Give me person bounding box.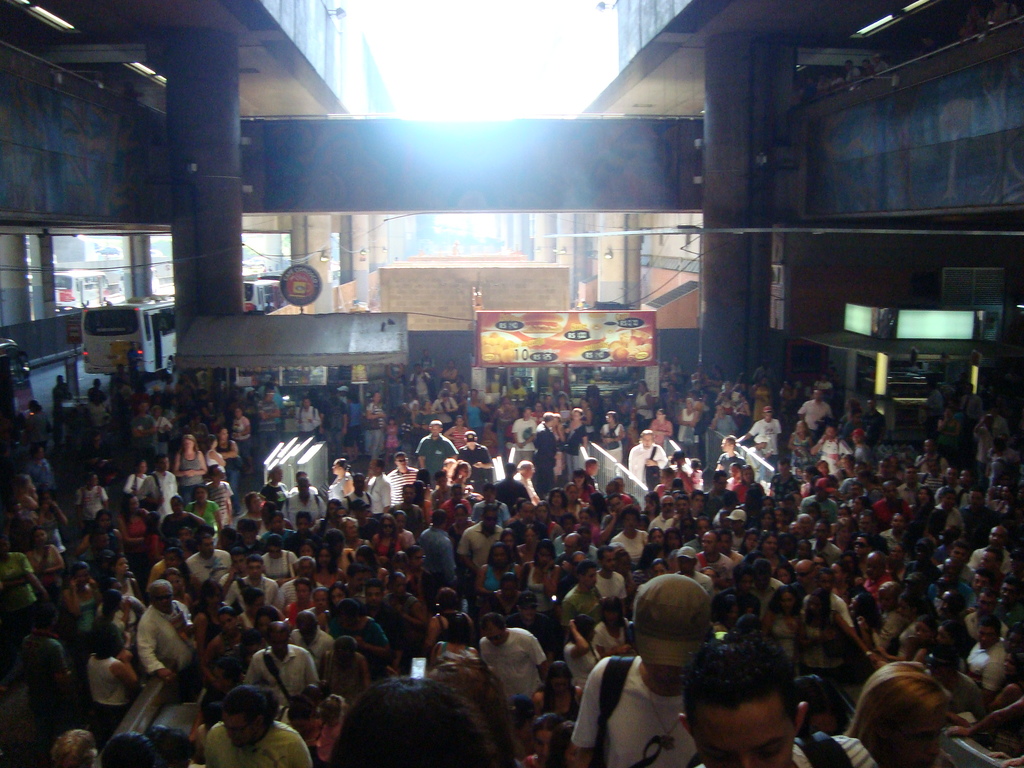
detection(630, 380, 654, 428).
